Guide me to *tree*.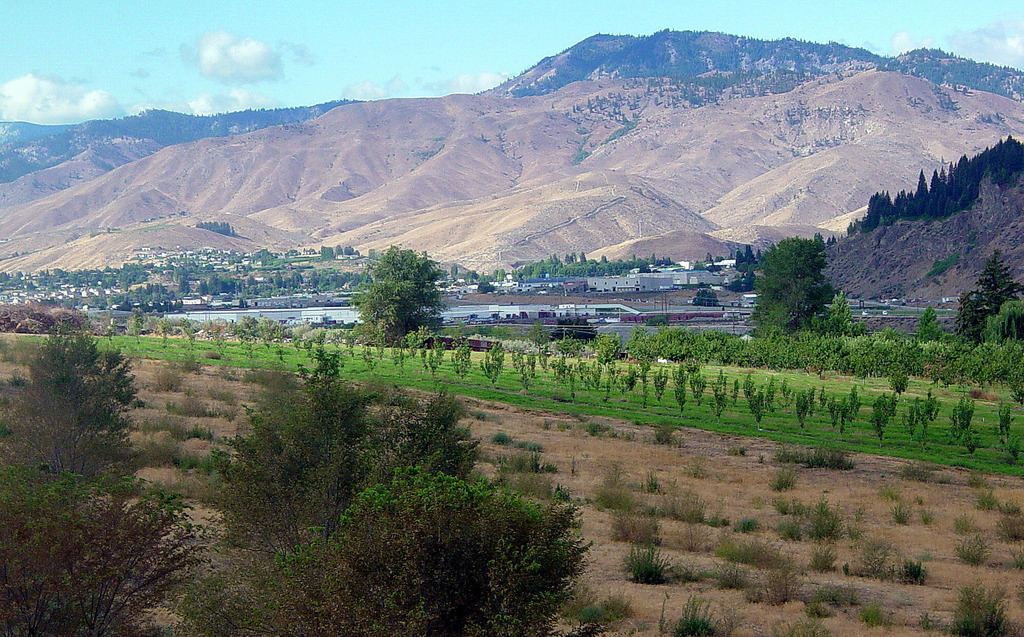
Guidance: (x1=350, y1=234, x2=454, y2=355).
